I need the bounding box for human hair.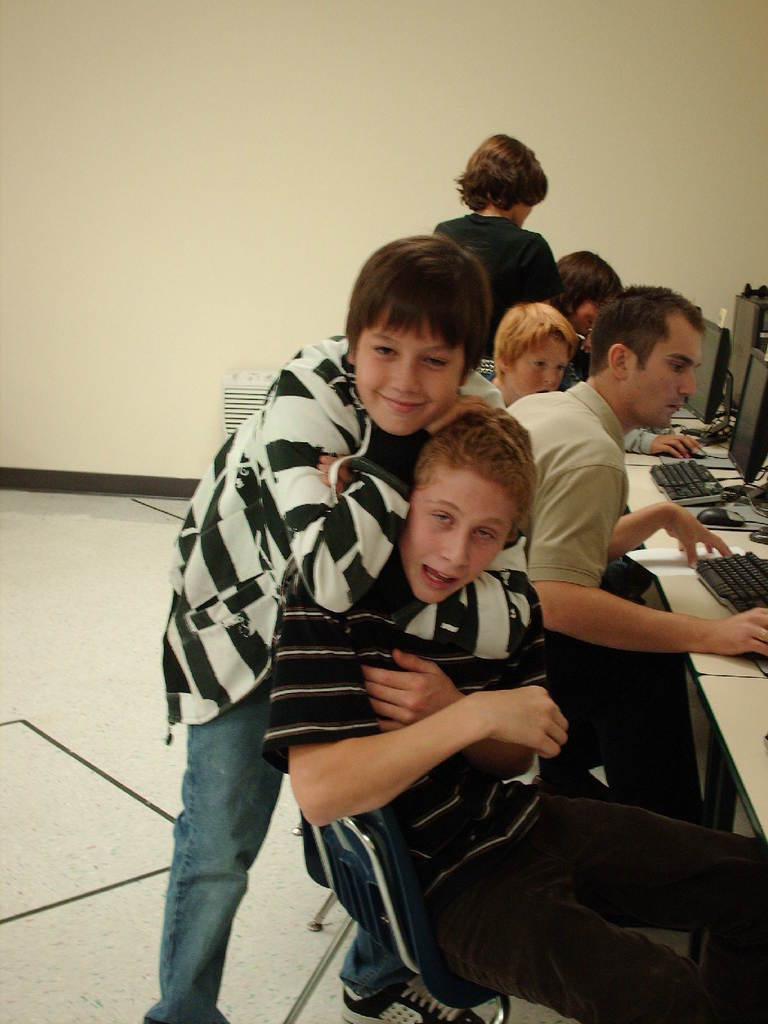
Here it is: select_region(456, 136, 548, 209).
